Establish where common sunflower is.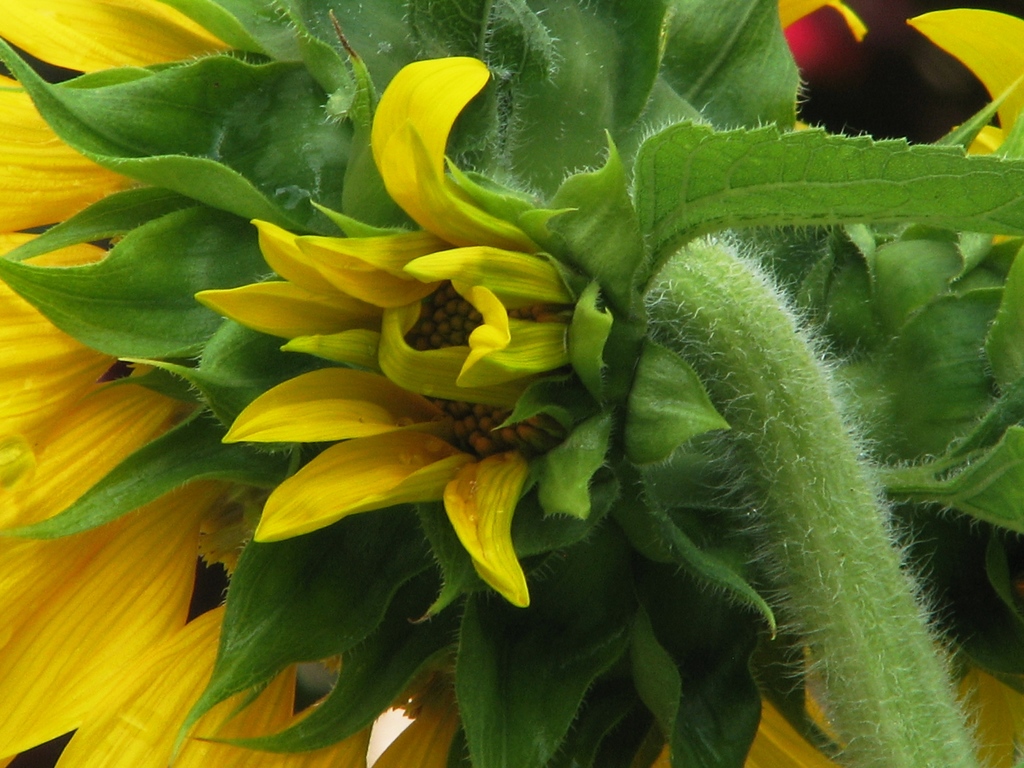
Established at Rect(0, 0, 1023, 767).
